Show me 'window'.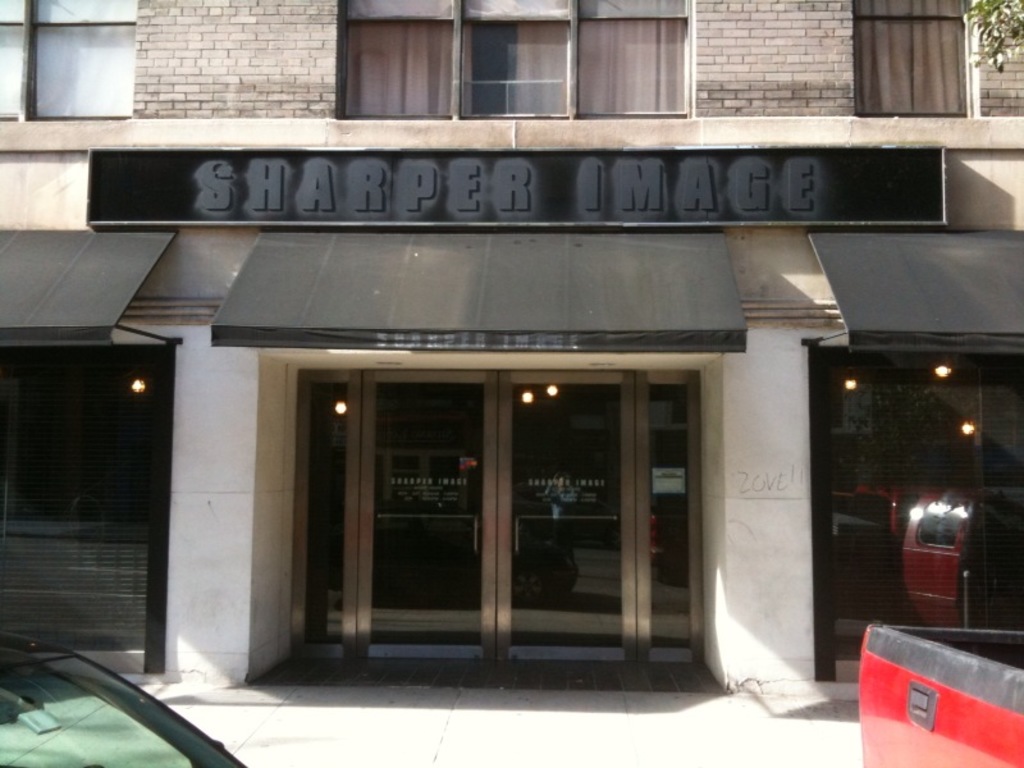
'window' is here: (x1=332, y1=0, x2=698, y2=122).
